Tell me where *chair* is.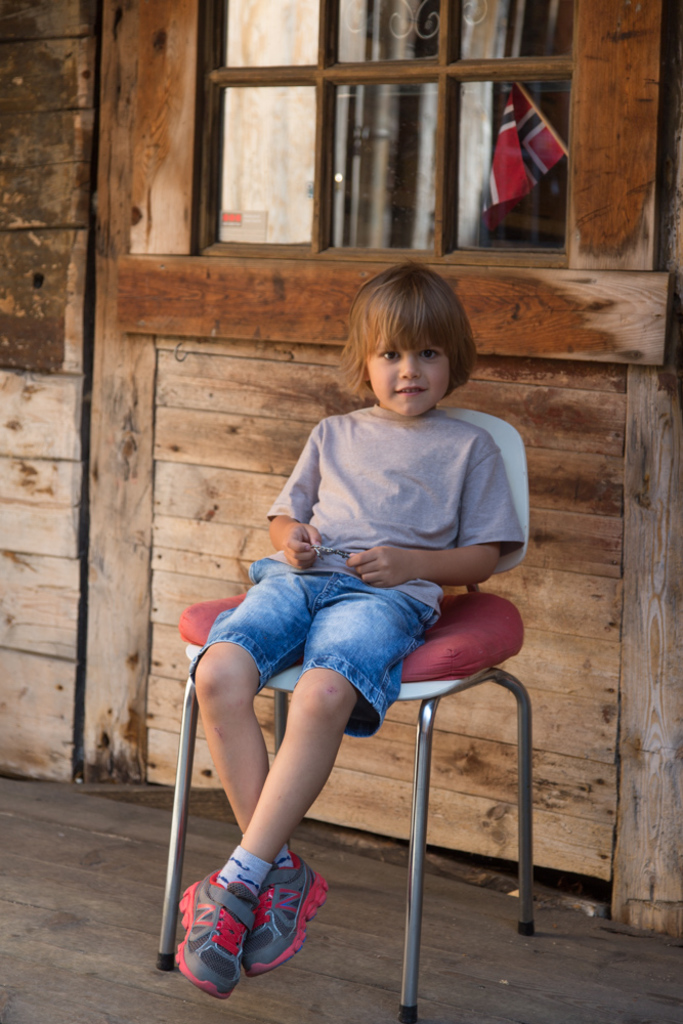
*chair* is at 200:531:512:978.
